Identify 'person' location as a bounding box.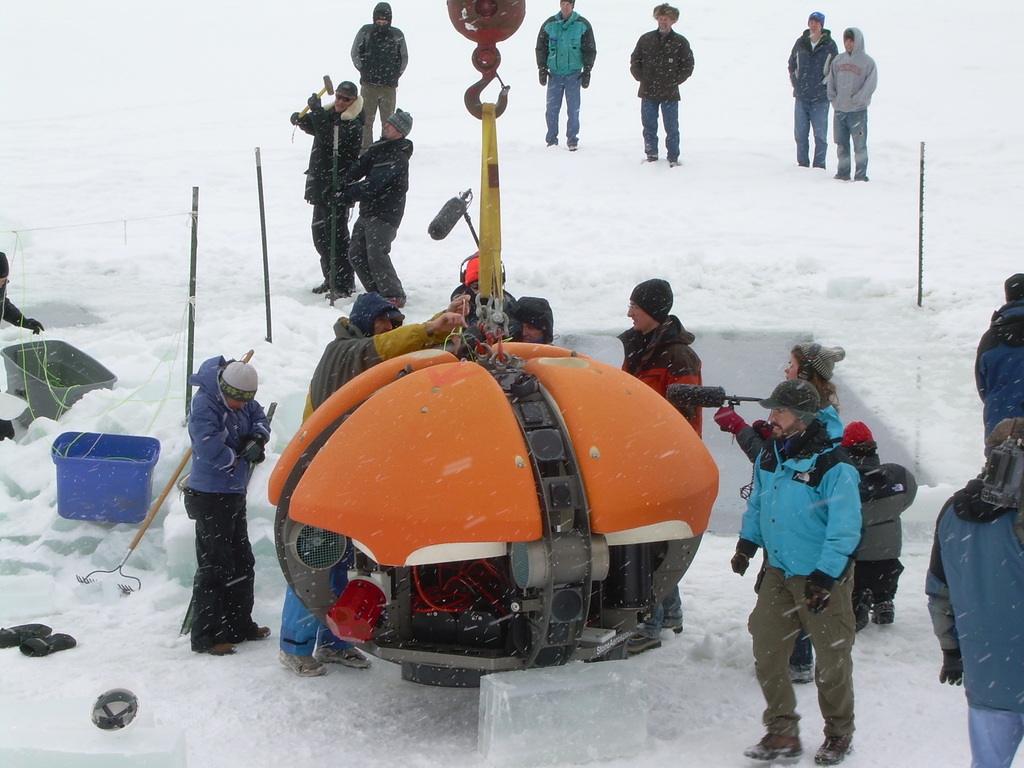
{"left": 789, "top": 15, "right": 838, "bottom": 161}.
